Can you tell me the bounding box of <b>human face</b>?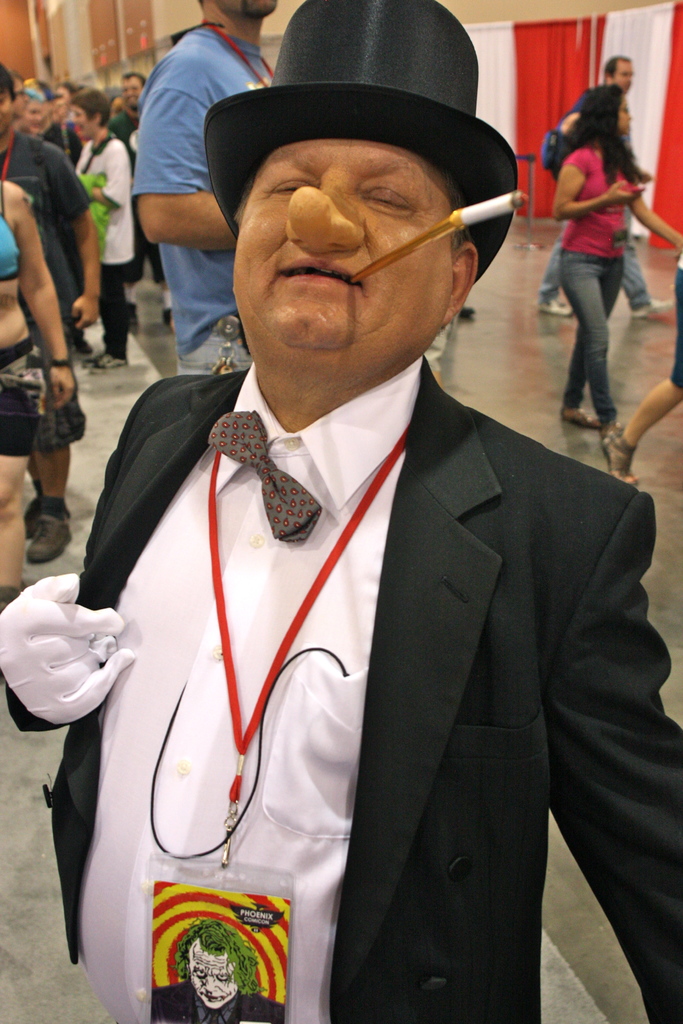
locate(616, 60, 635, 92).
